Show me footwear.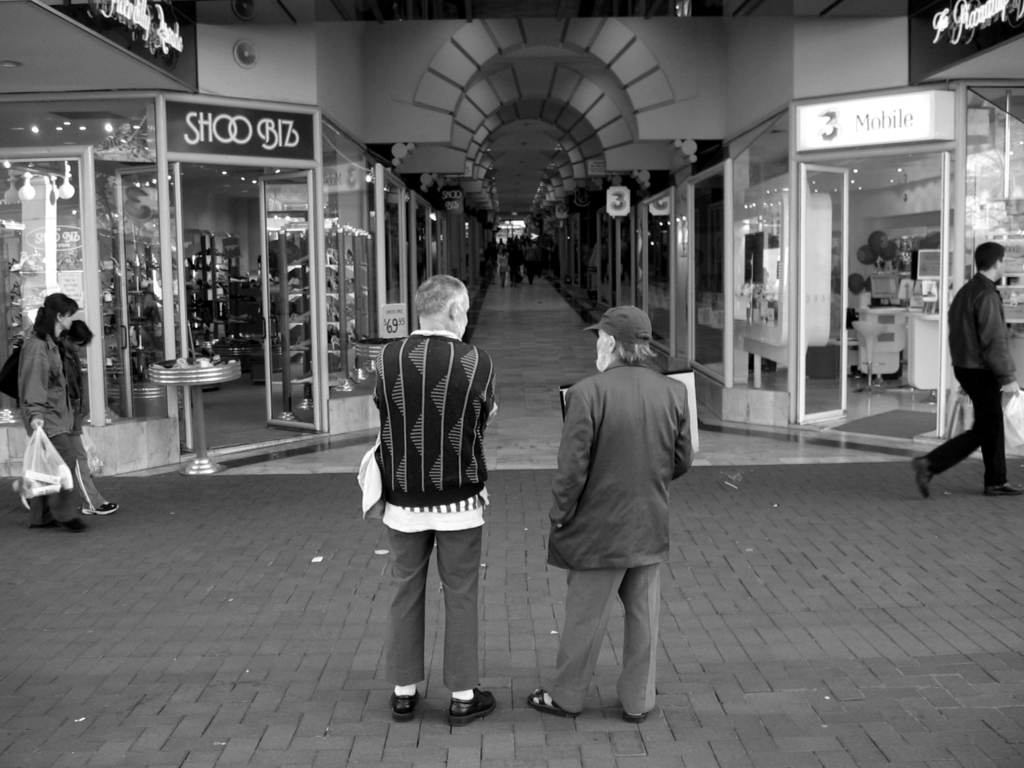
footwear is here: (522, 685, 580, 717).
